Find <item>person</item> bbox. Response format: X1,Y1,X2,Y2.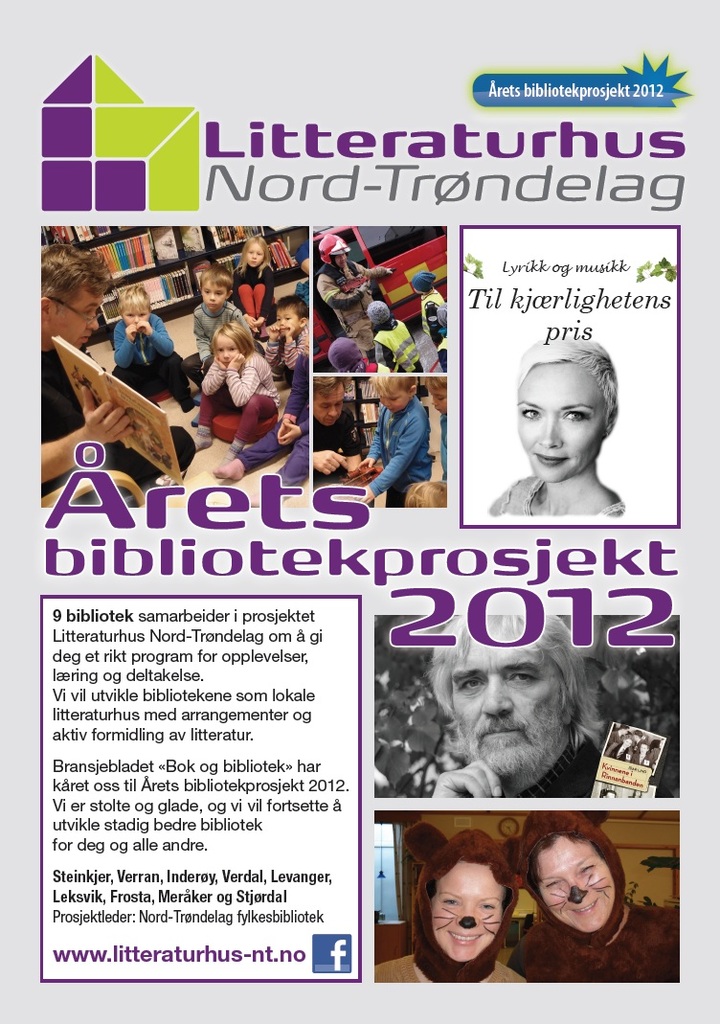
32,236,203,489.
